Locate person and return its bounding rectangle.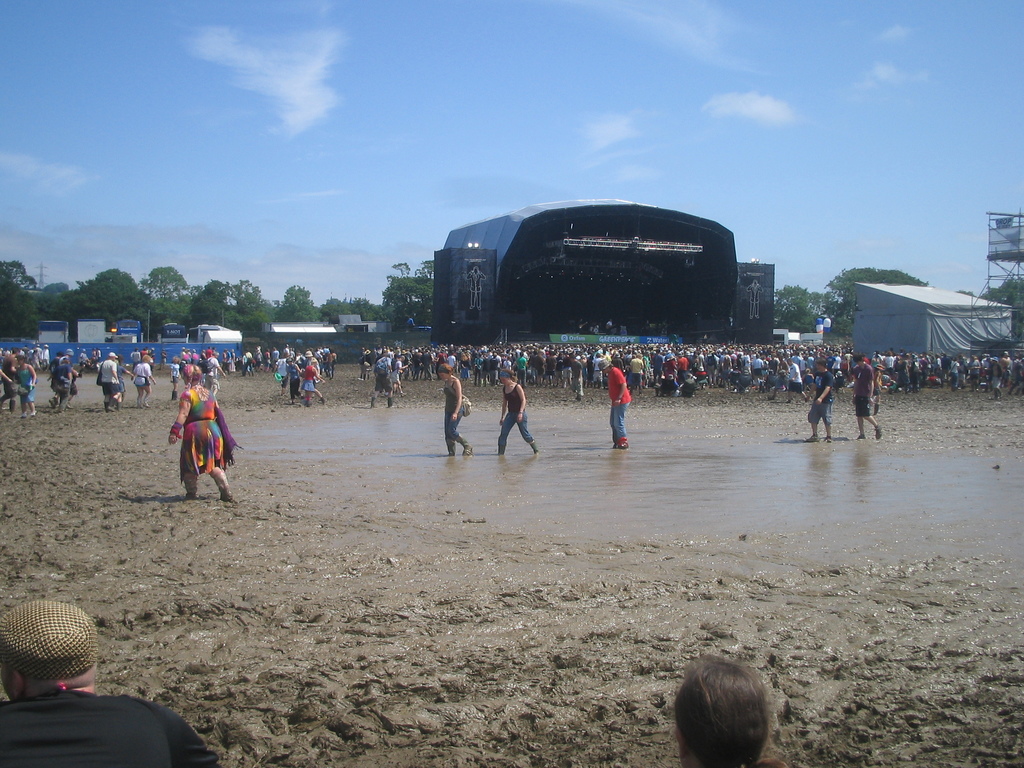
[852,352,888,441].
